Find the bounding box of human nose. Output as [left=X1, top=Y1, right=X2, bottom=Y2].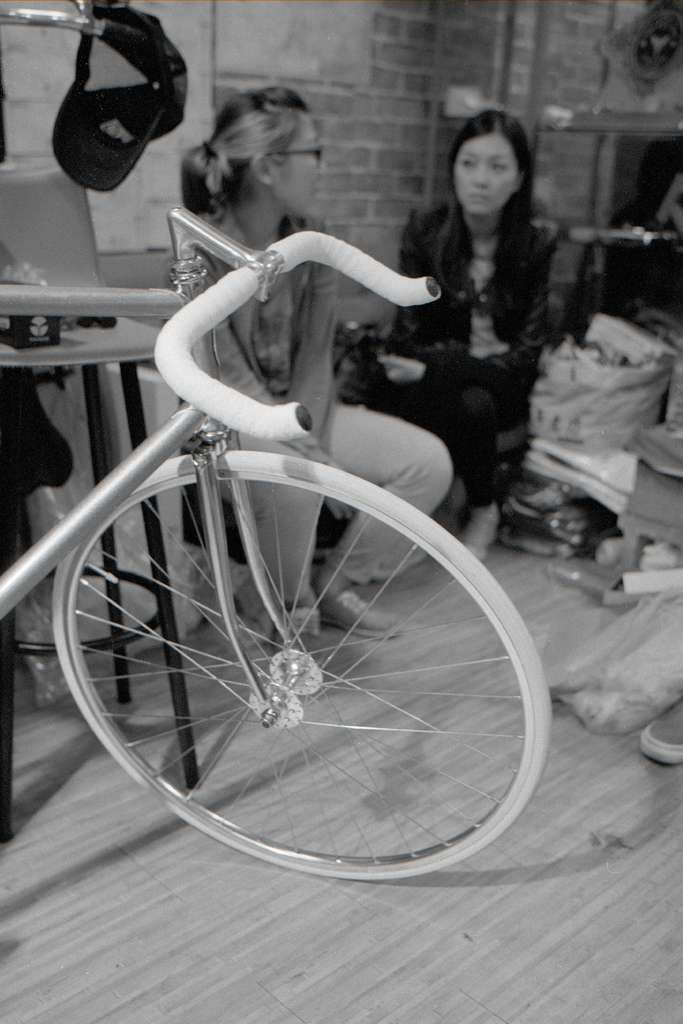
[left=467, top=152, right=491, bottom=190].
